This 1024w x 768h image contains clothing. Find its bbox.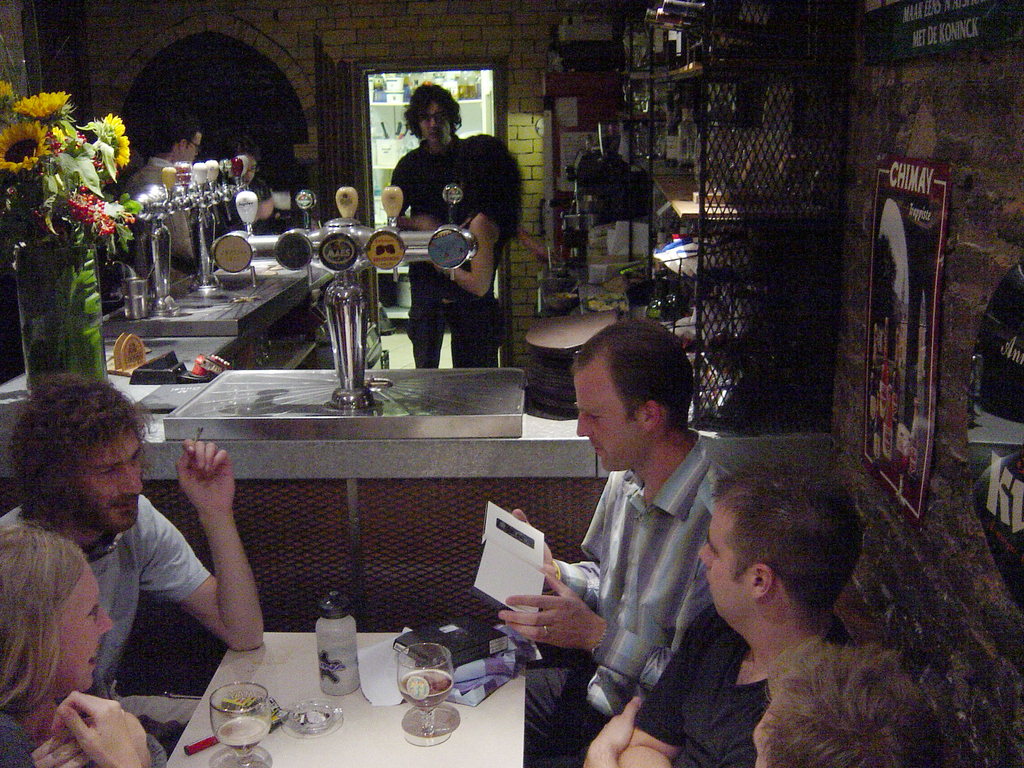
bbox(0, 717, 38, 767).
